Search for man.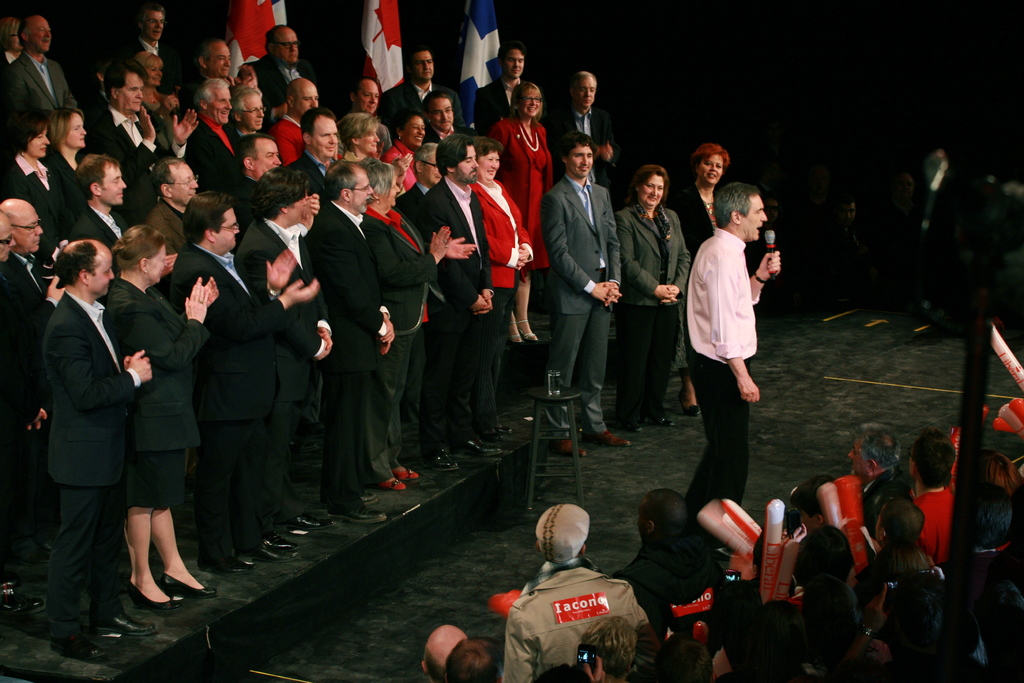
Found at [309, 162, 397, 522].
